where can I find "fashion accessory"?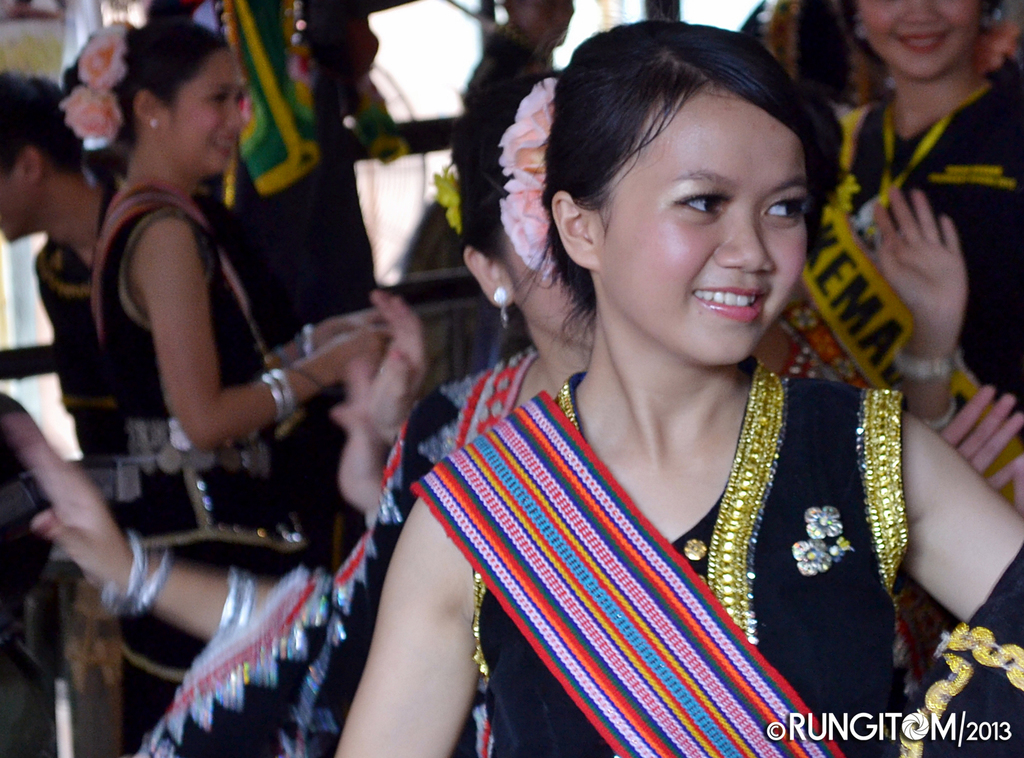
You can find it at left=103, top=525, right=147, bottom=622.
